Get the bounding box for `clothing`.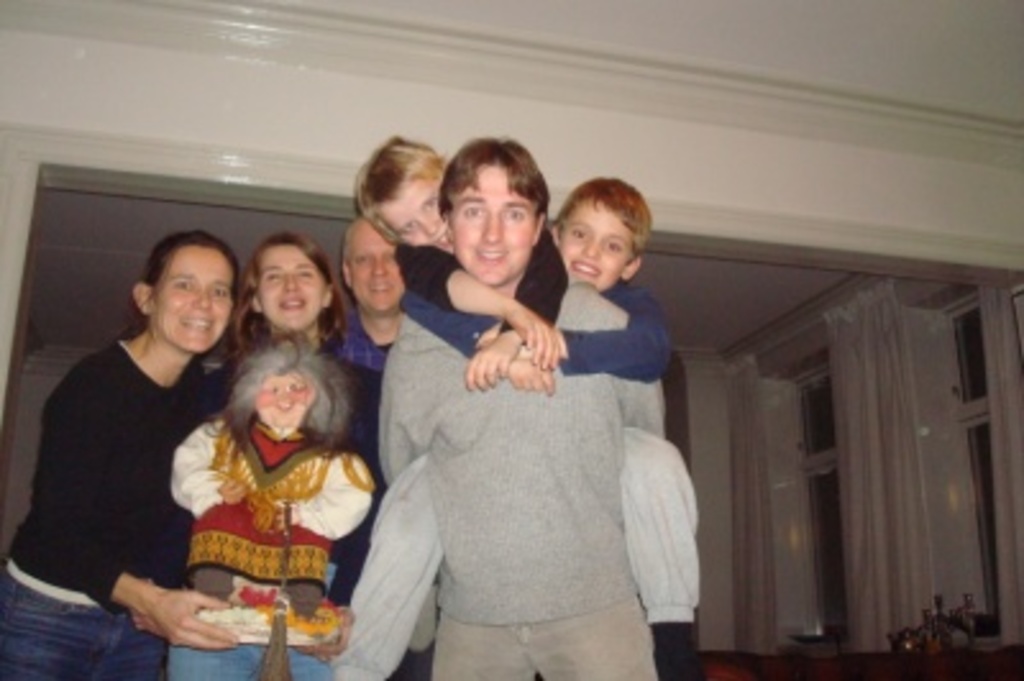
<bbox>18, 251, 233, 678</bbox>.
